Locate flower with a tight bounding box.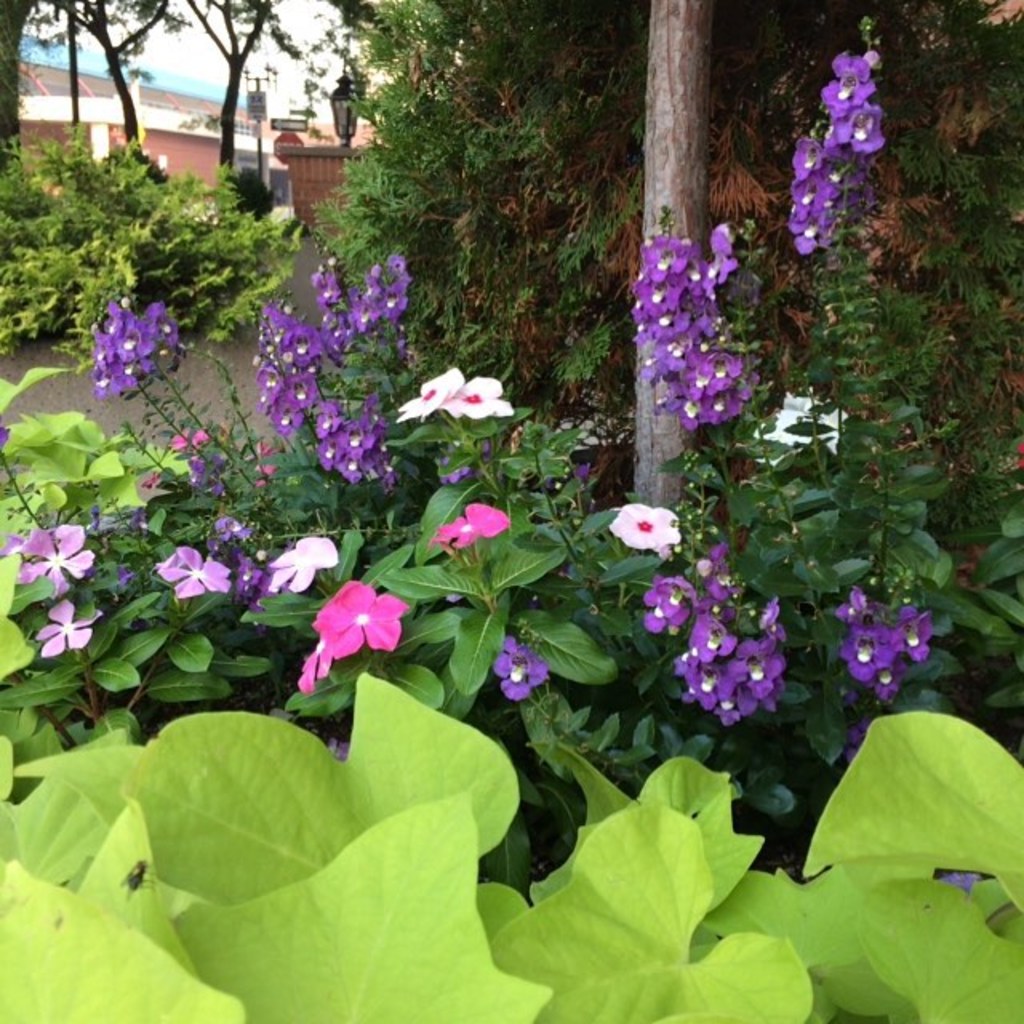
[18, 528, 101, 597].
